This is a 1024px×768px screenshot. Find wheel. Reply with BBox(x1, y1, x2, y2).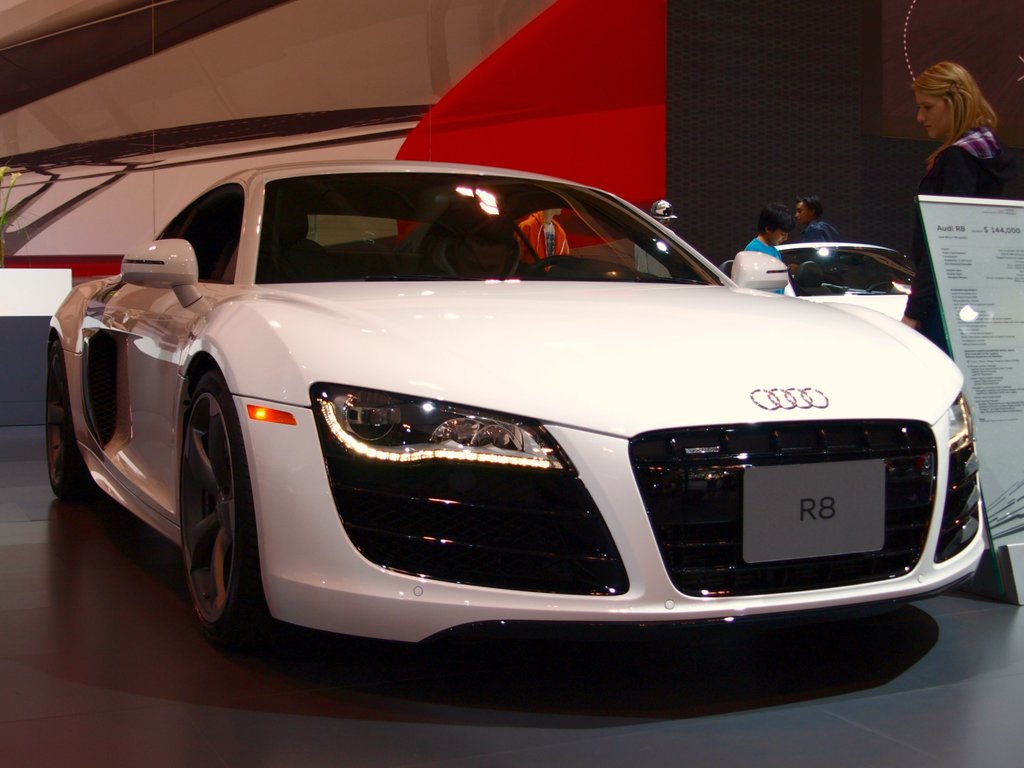
BBox(45, 341, 102, 501).
